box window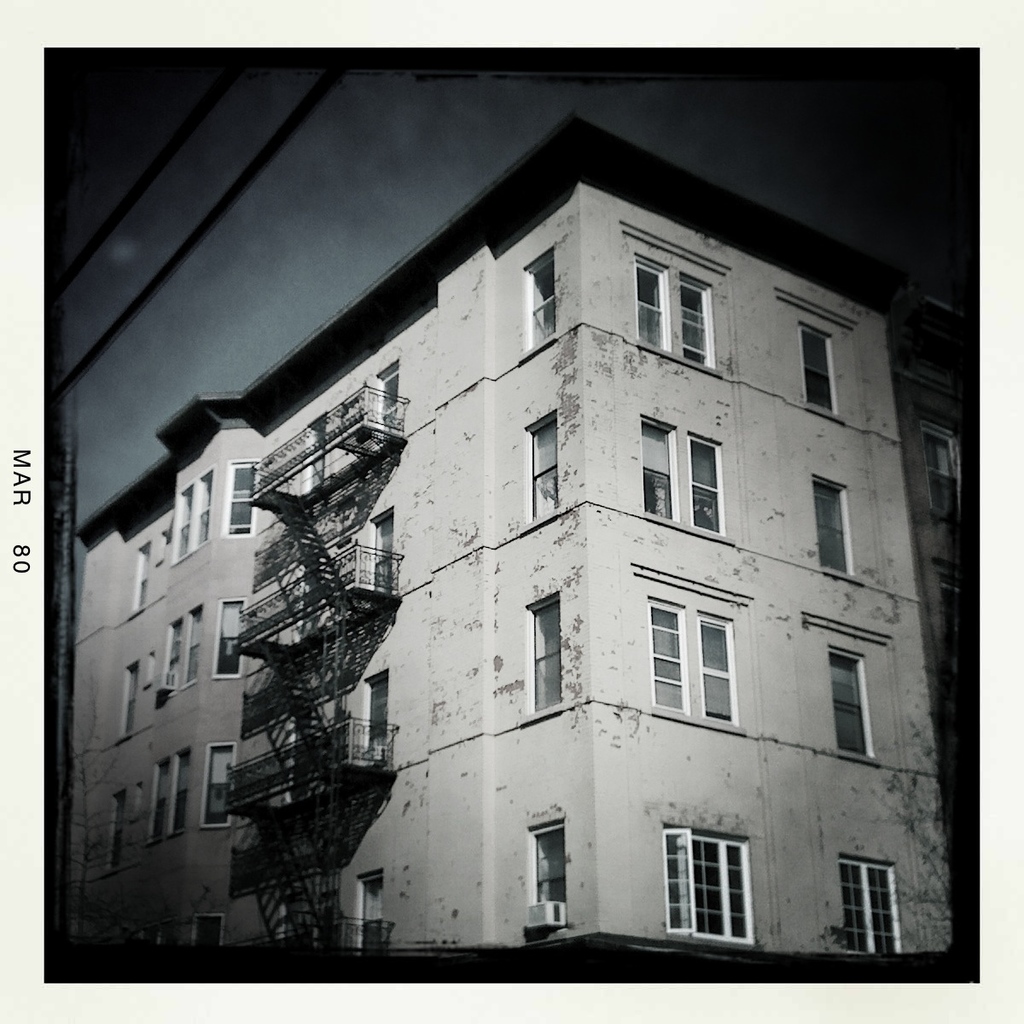
<region>224, 459, 265, 533</region>
